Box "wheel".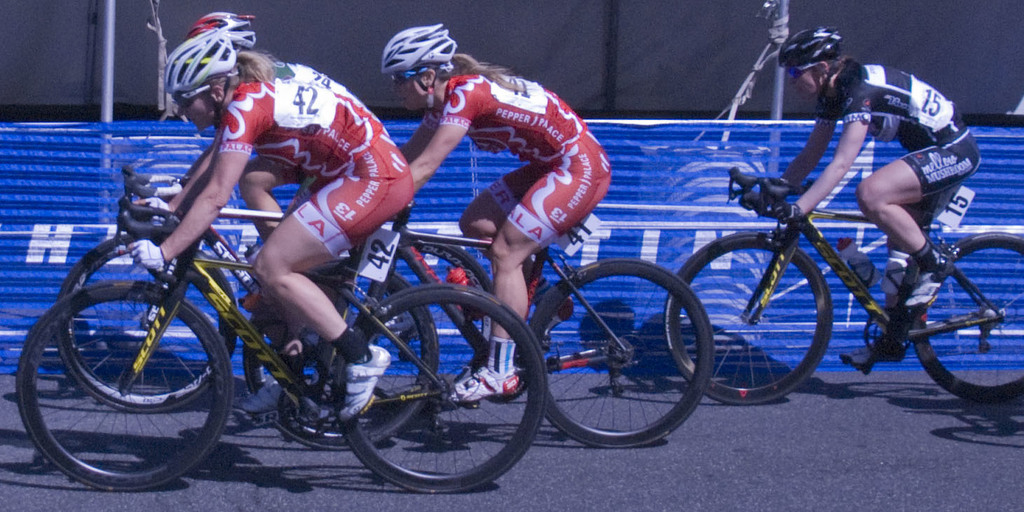
(911,231,1023,413).
